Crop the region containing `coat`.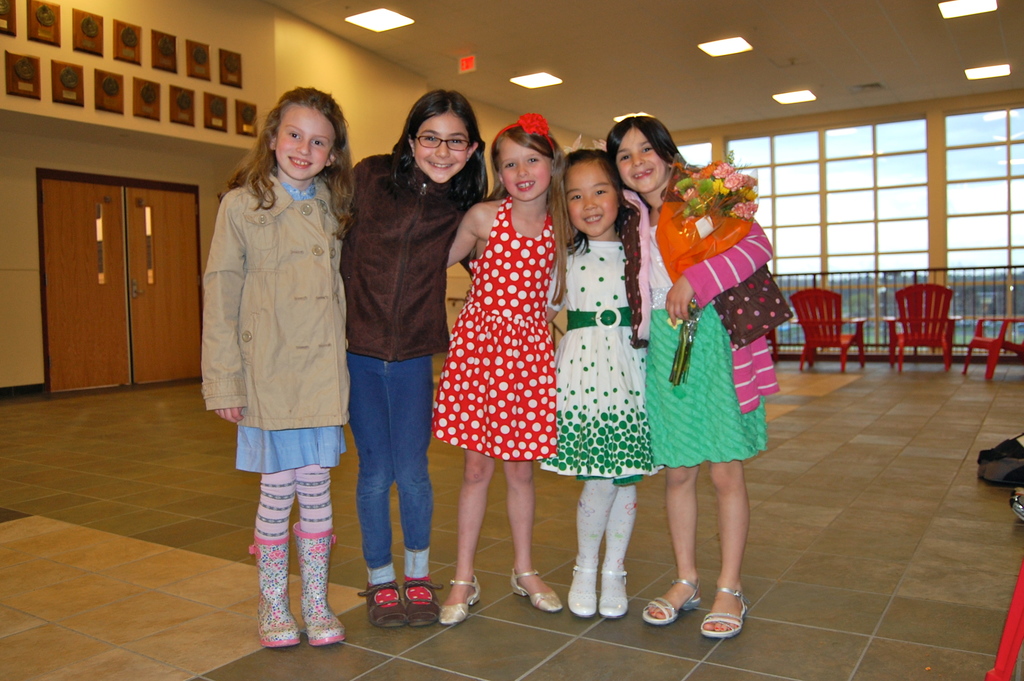
Crop region: (x1=199, y1=119, x2=343, y2=477).
